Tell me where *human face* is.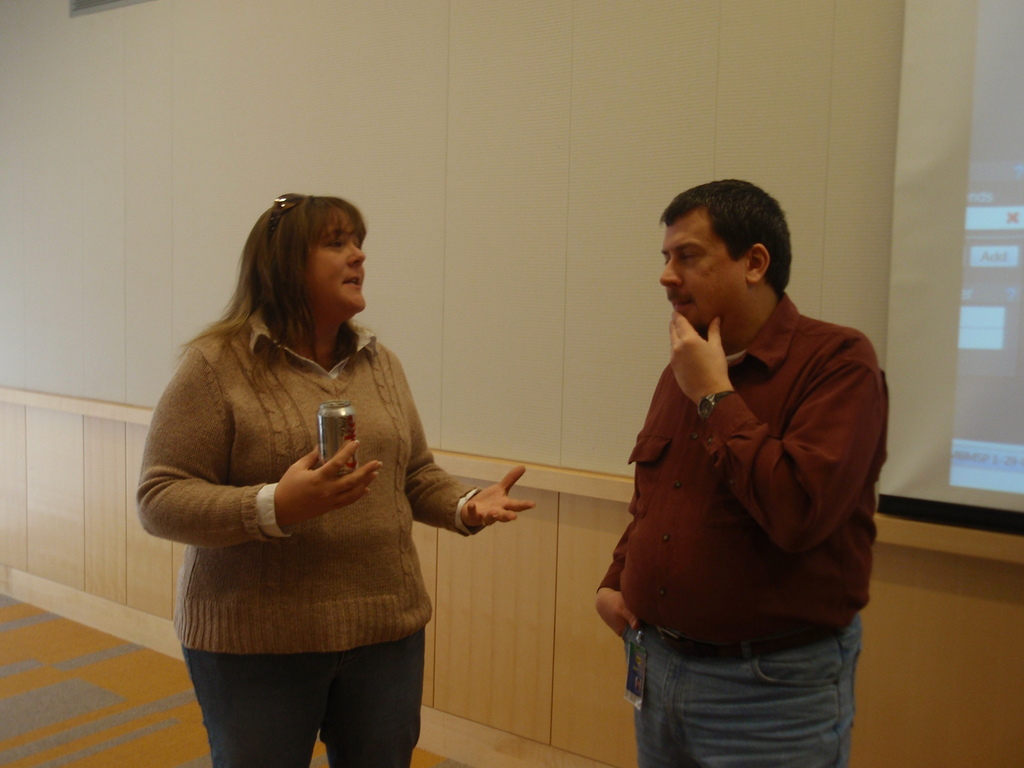
*human face* is at bbox=(660, 222, 744, 330).
